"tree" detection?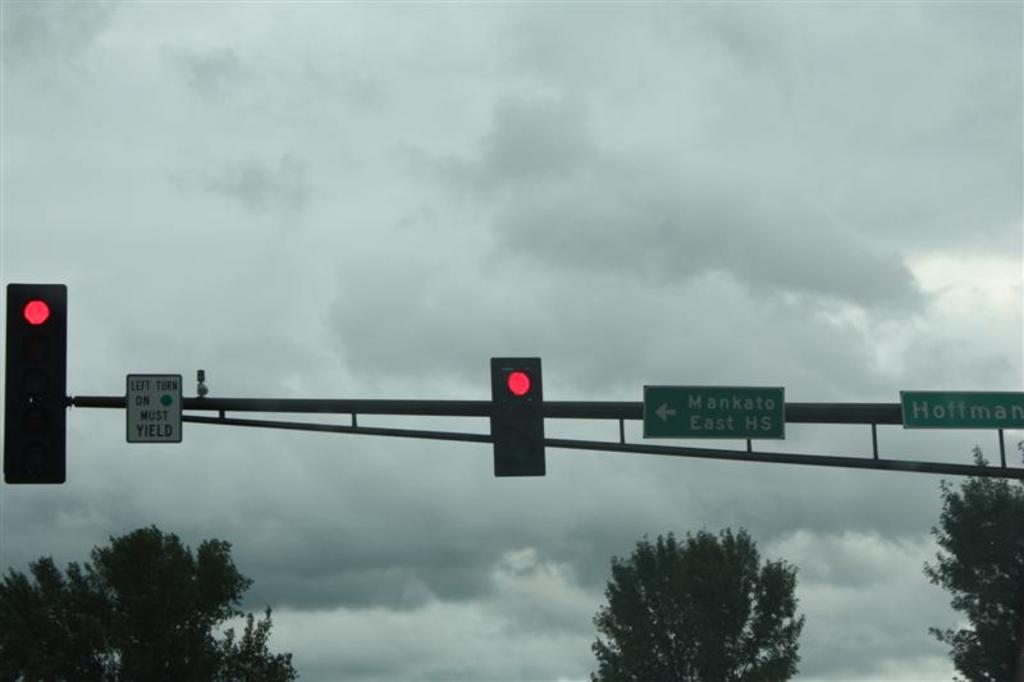
<box>924,440,1023,681</box>
